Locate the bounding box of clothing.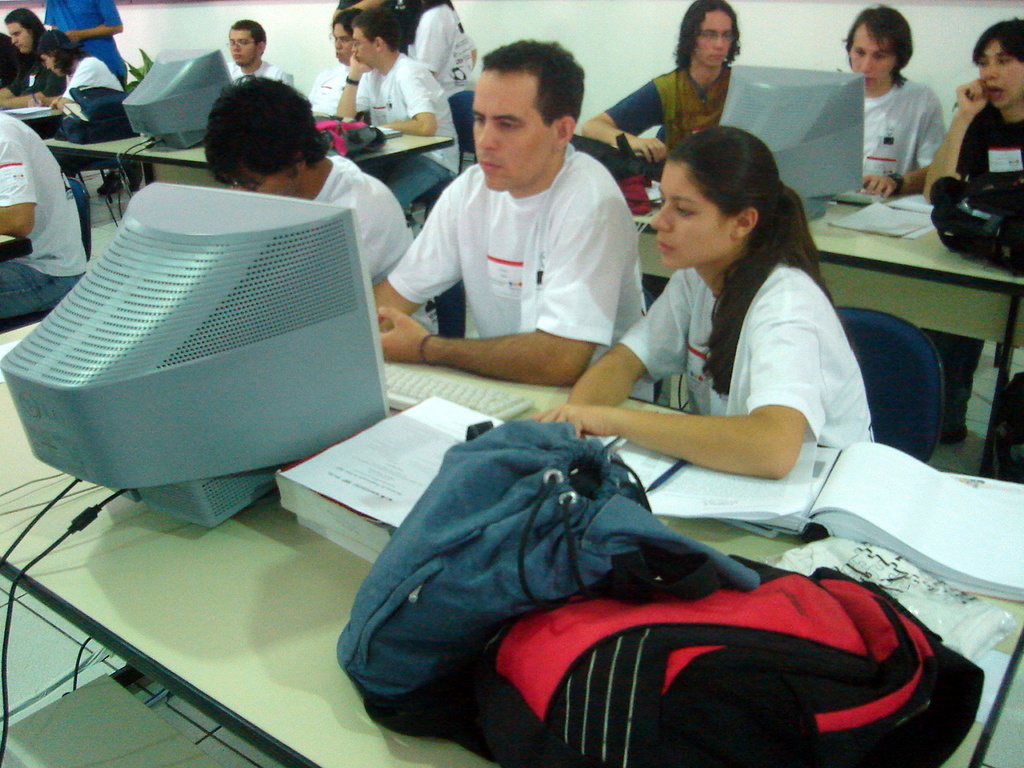
Bounding box: pyautogui.locateOnScreen(406, 0, 477, 97).
